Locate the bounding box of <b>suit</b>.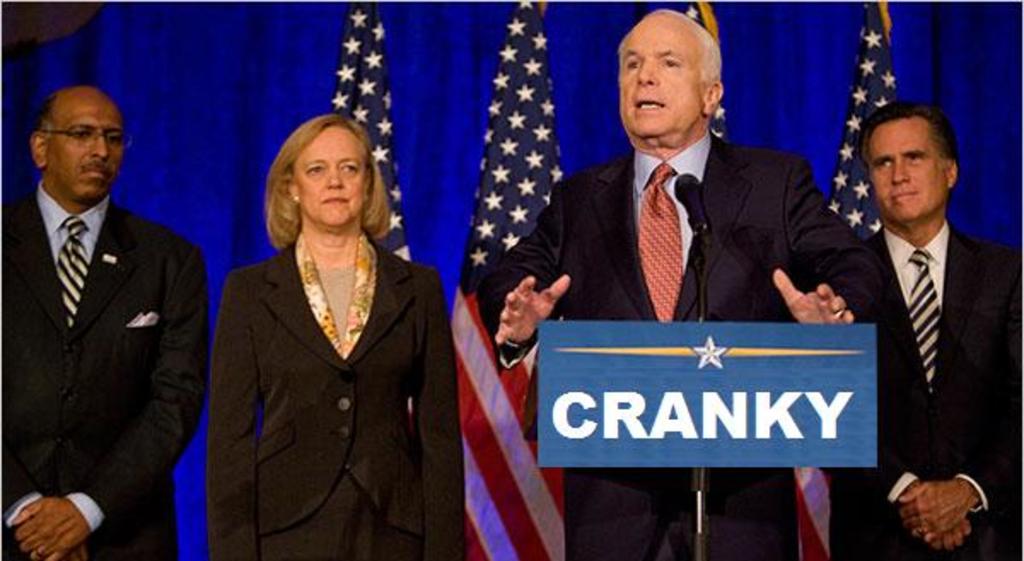
Bounding box: 486:128:865:559.
